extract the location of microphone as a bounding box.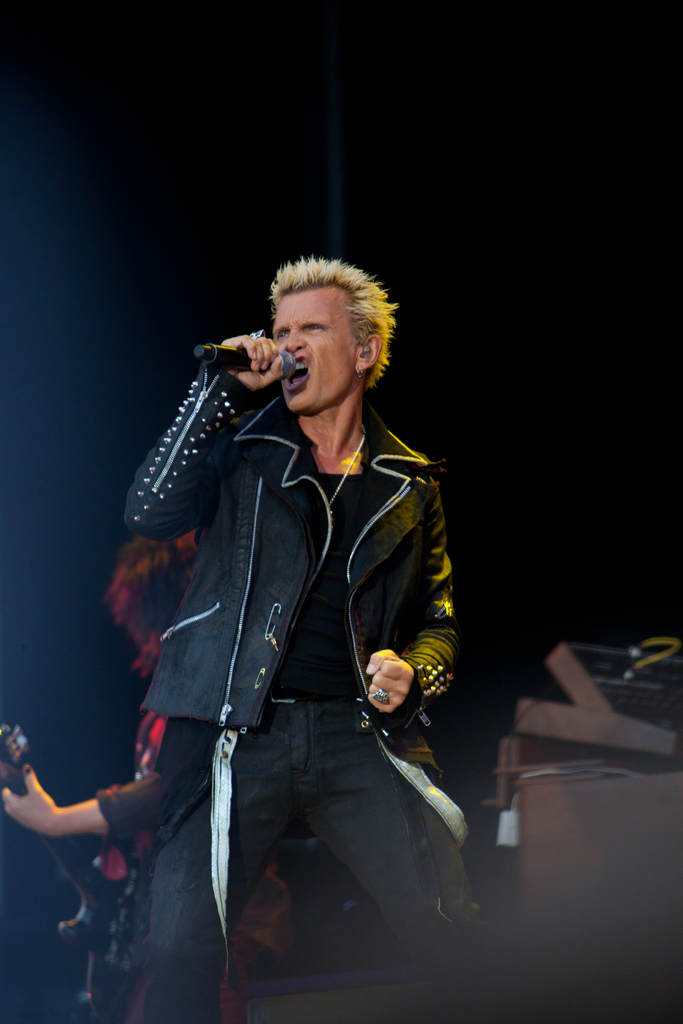
l=193, t=339, r=299, b=396.
